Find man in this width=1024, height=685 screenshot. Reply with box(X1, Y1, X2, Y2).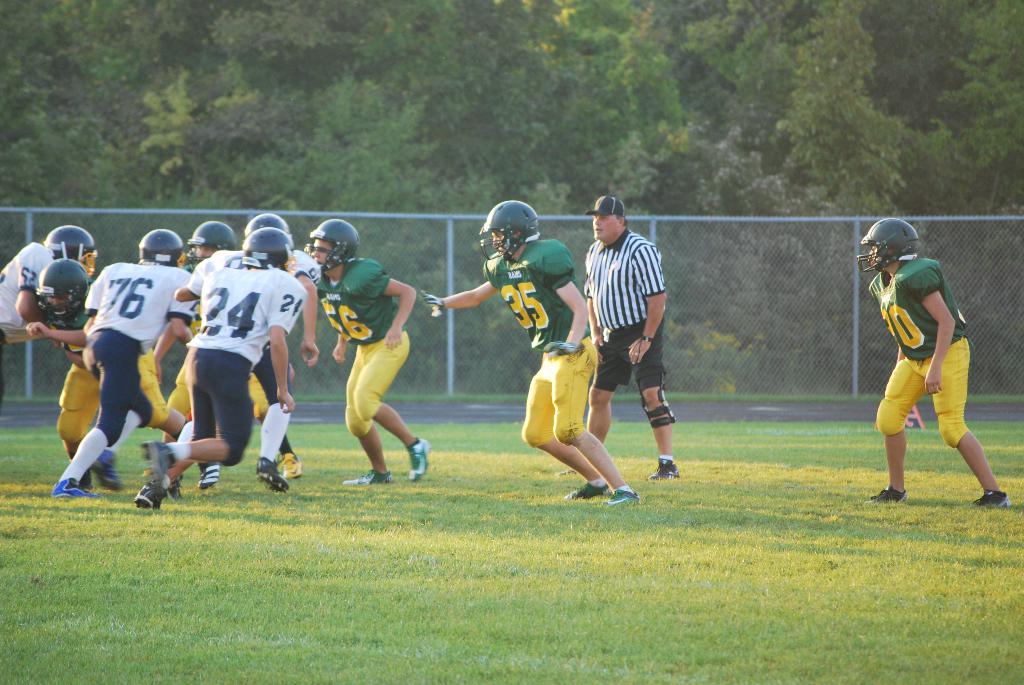
box(52, 231, 196, 494).
